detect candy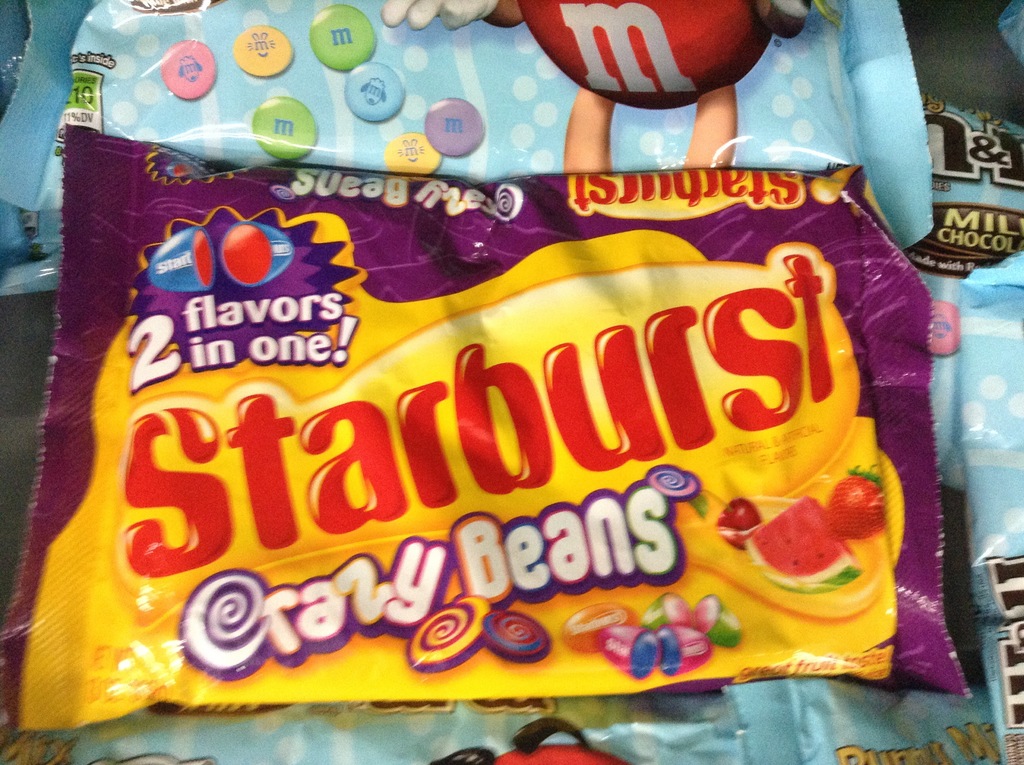
bbox=(218, 220, 296, 292)
